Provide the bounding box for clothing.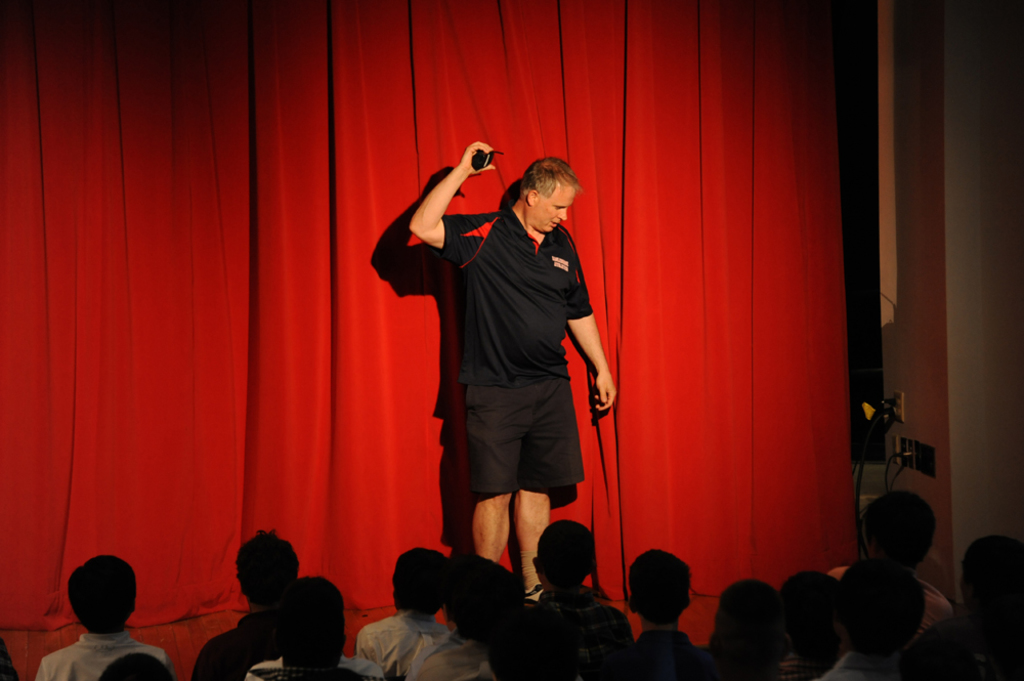
{"x1": 349, "y1": 607, "x2": 445, "y2": 677}.
